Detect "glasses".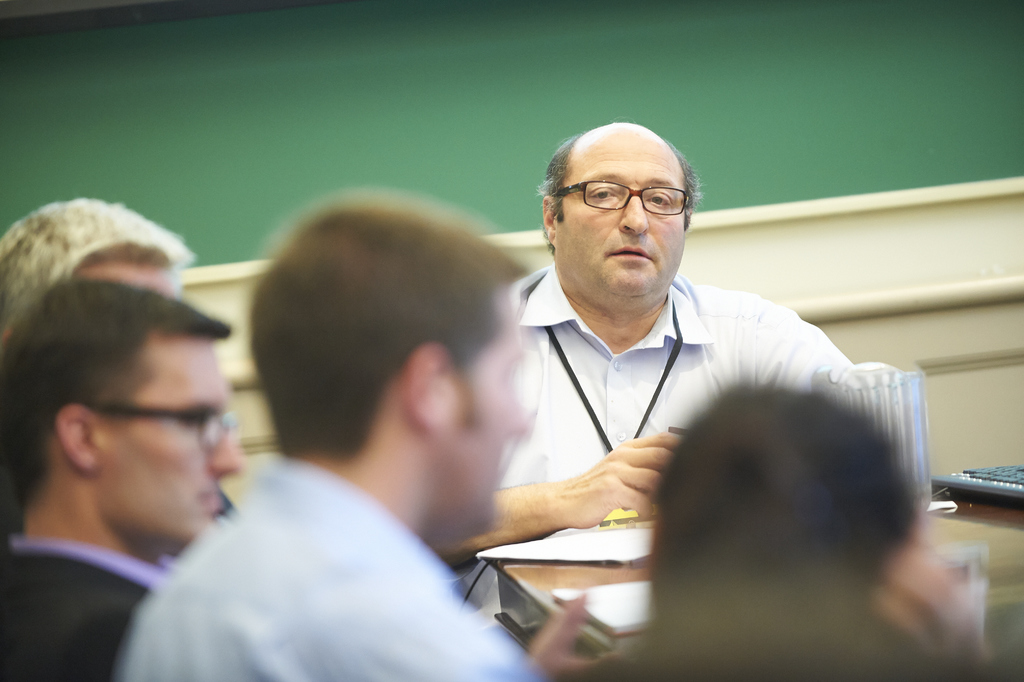
Detected at left=53, top=395, right=247, bottom=450.
